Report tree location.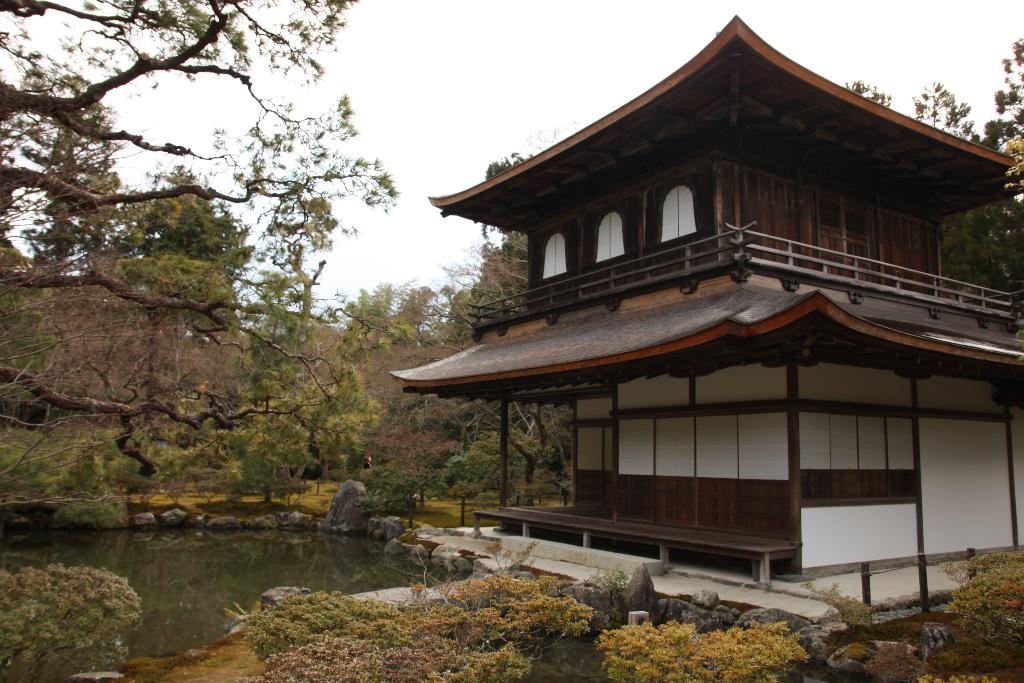
Report: detection(89, 170, 259, 445).
